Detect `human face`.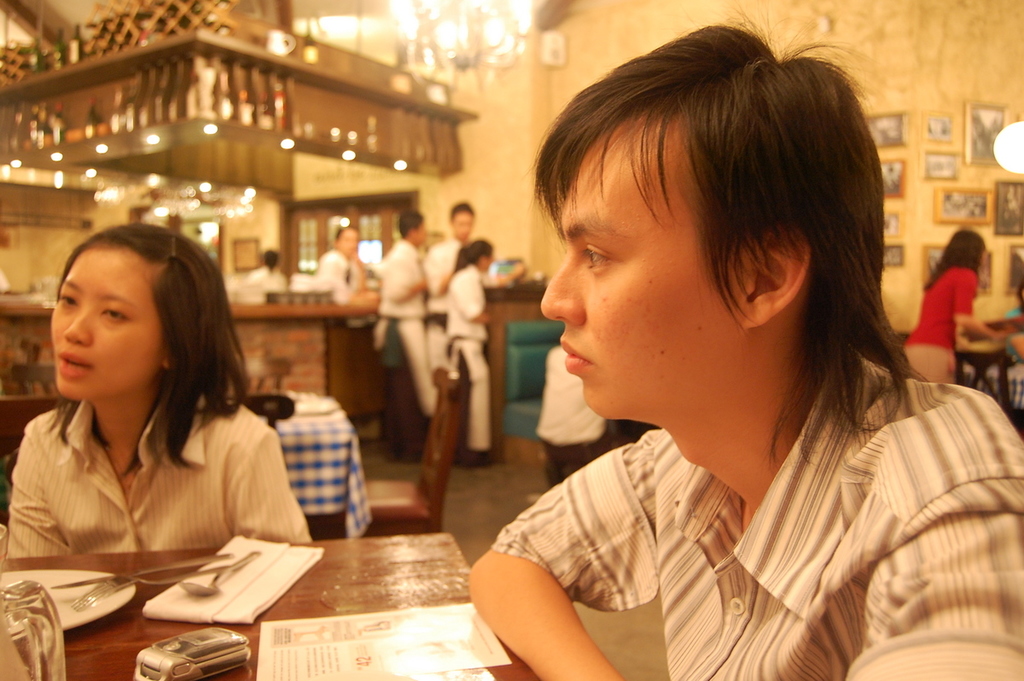
Detected at [left=46, top=247, right=163, bottom=403].
